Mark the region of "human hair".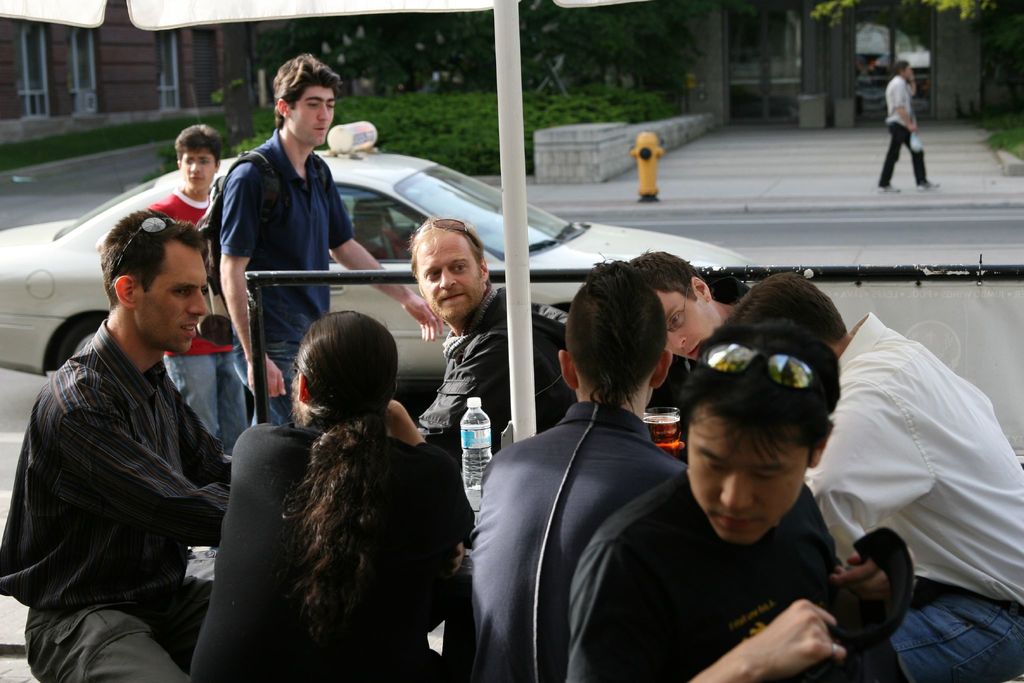
Region: <bbox>566, 257, 670, 411</bbox>.
